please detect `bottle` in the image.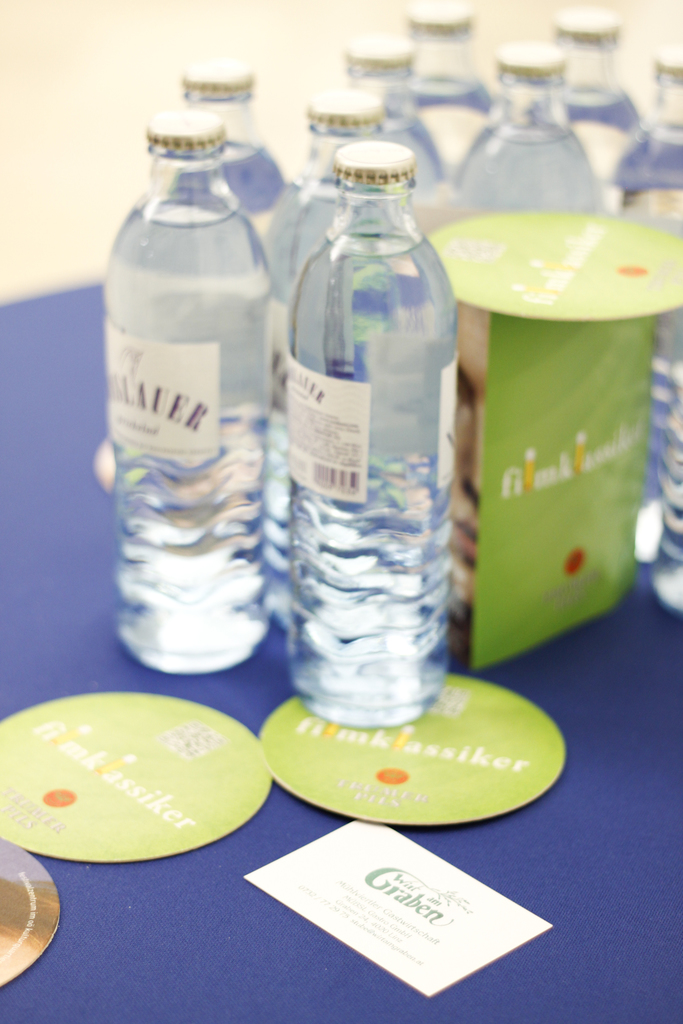
{"x1": 181, "y1": 57, "x2": 282, "y2": 232}.
